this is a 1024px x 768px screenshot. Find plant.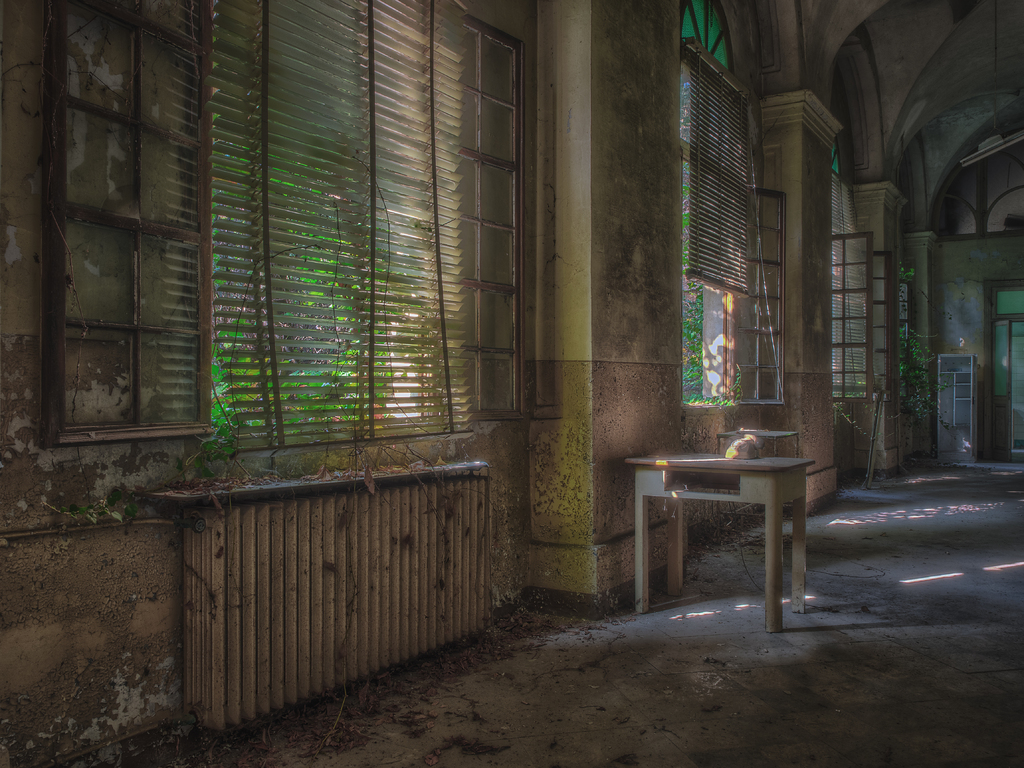
Bounding box: x1=891, y1=316, x2=934, y2=408.
